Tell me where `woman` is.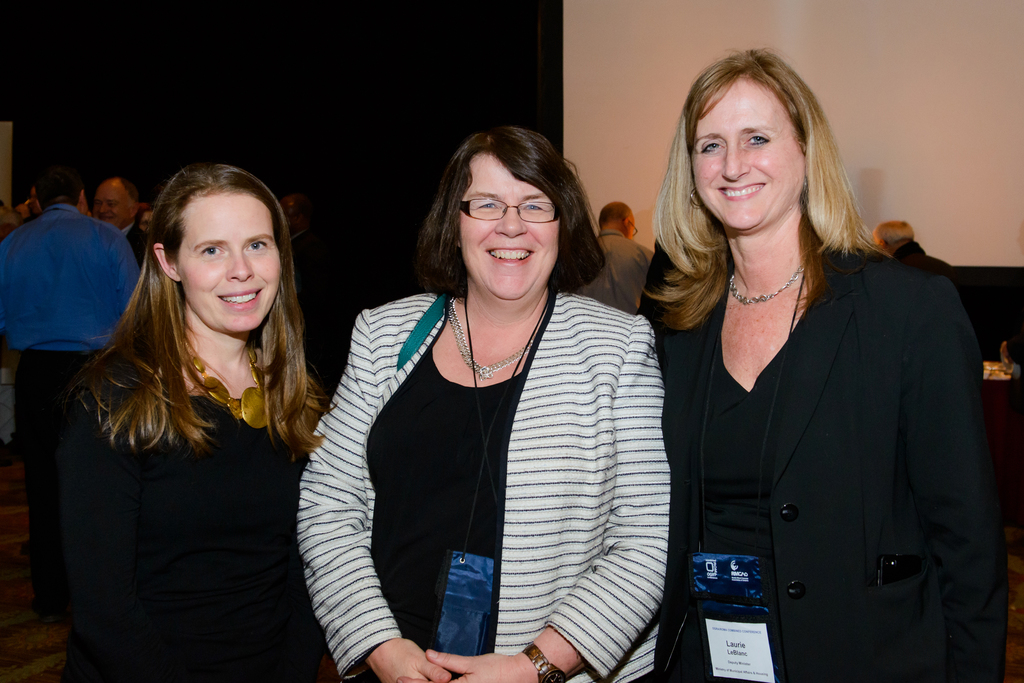
`woman` is at [left=637, top=50, right=1006, bottom=682].
